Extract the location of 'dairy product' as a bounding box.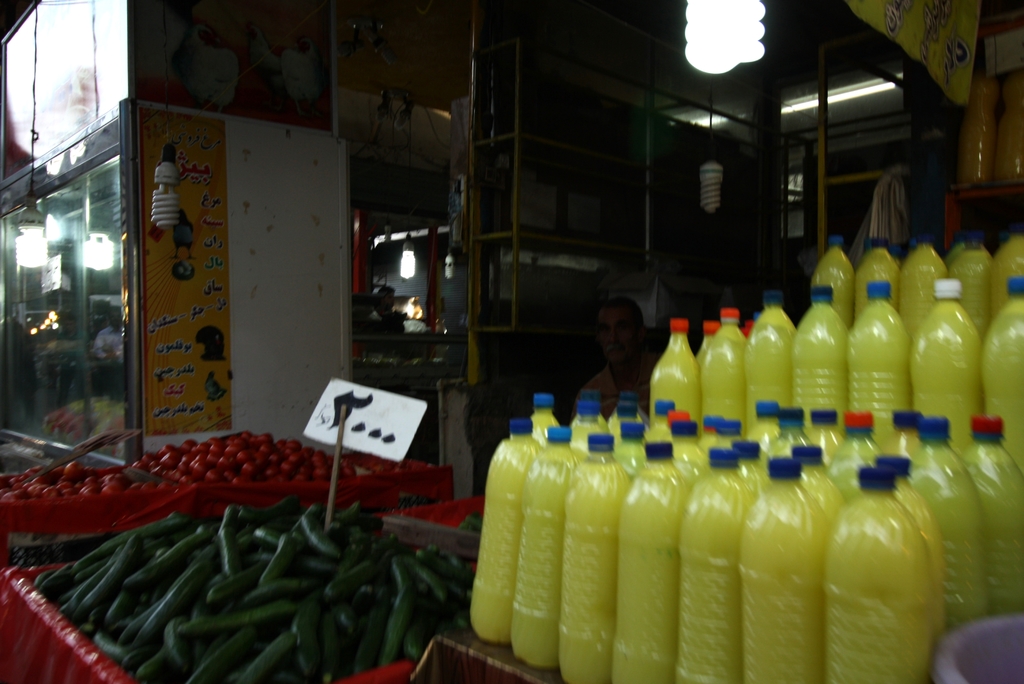
Rect(829, 497, 920, 683).
